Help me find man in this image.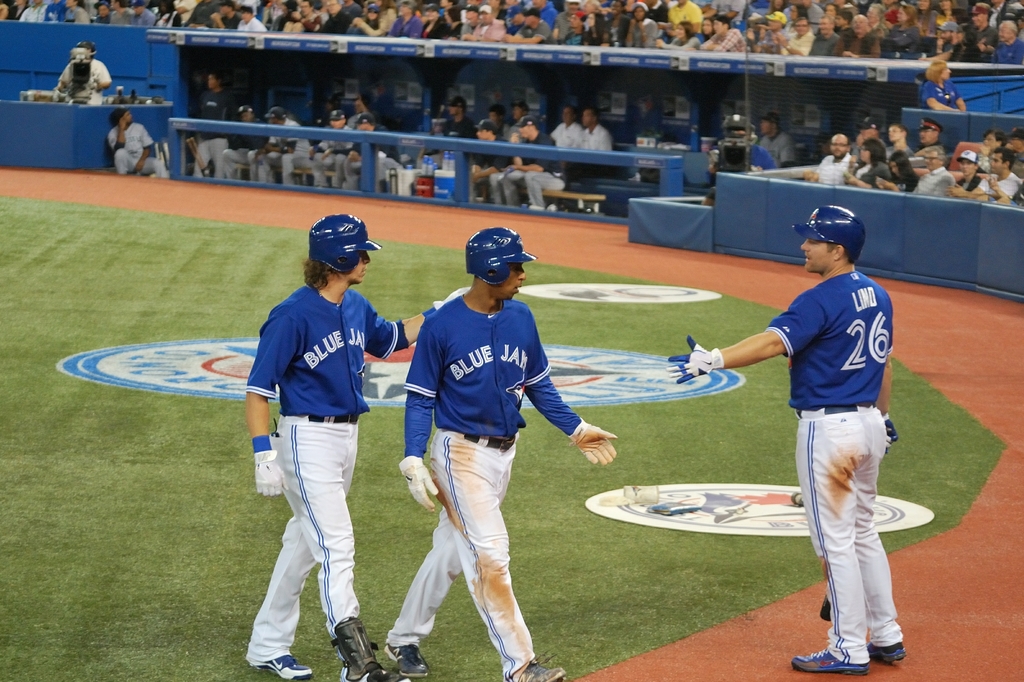
Found it: bbox=[829, 16, 880, 58].
